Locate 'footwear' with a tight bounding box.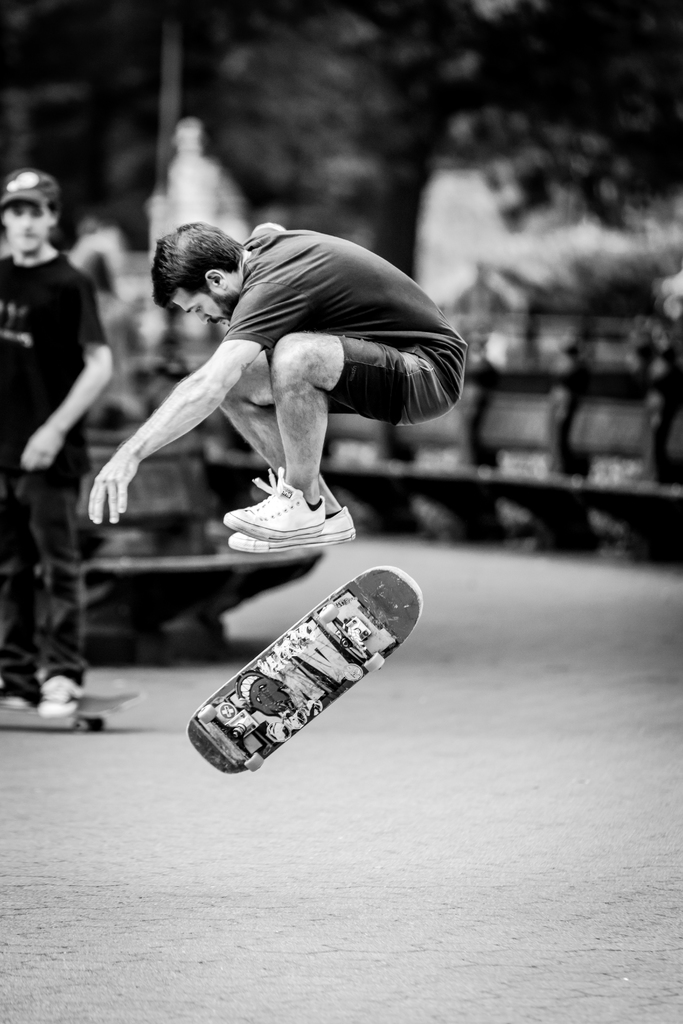
BBox(32, 671, 88, 722).
